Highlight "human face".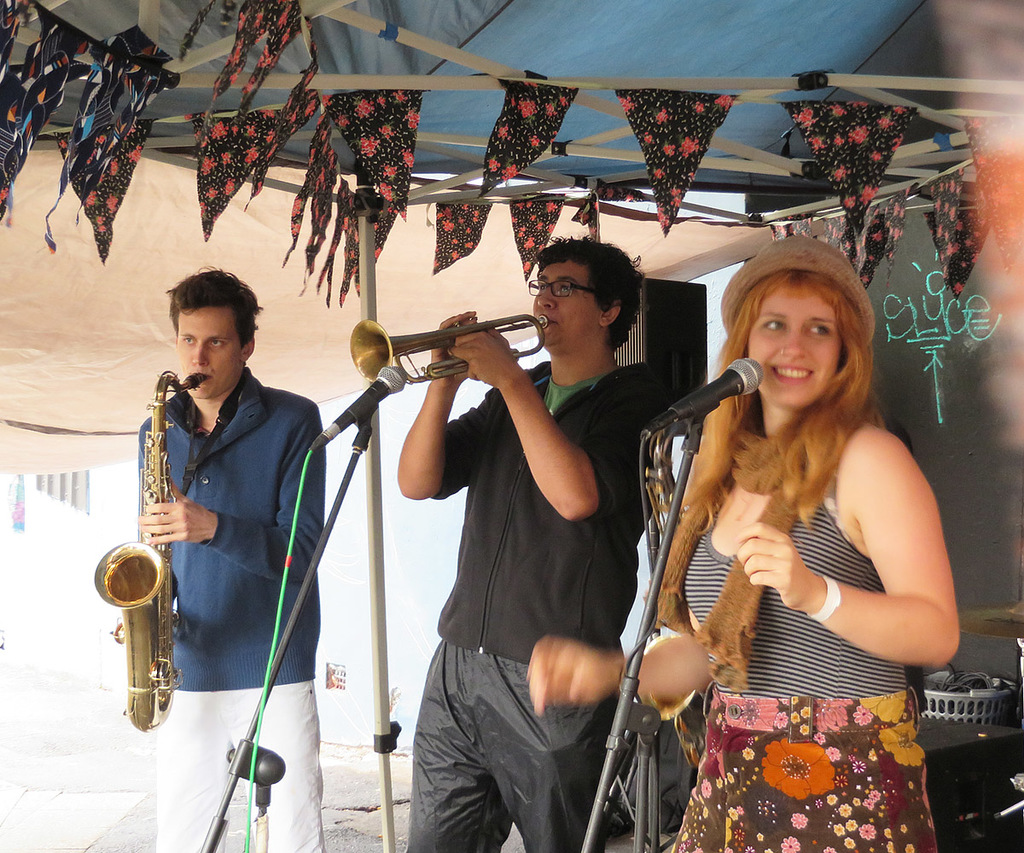
Highlighted region: detection(176, 302, 242, 397).
